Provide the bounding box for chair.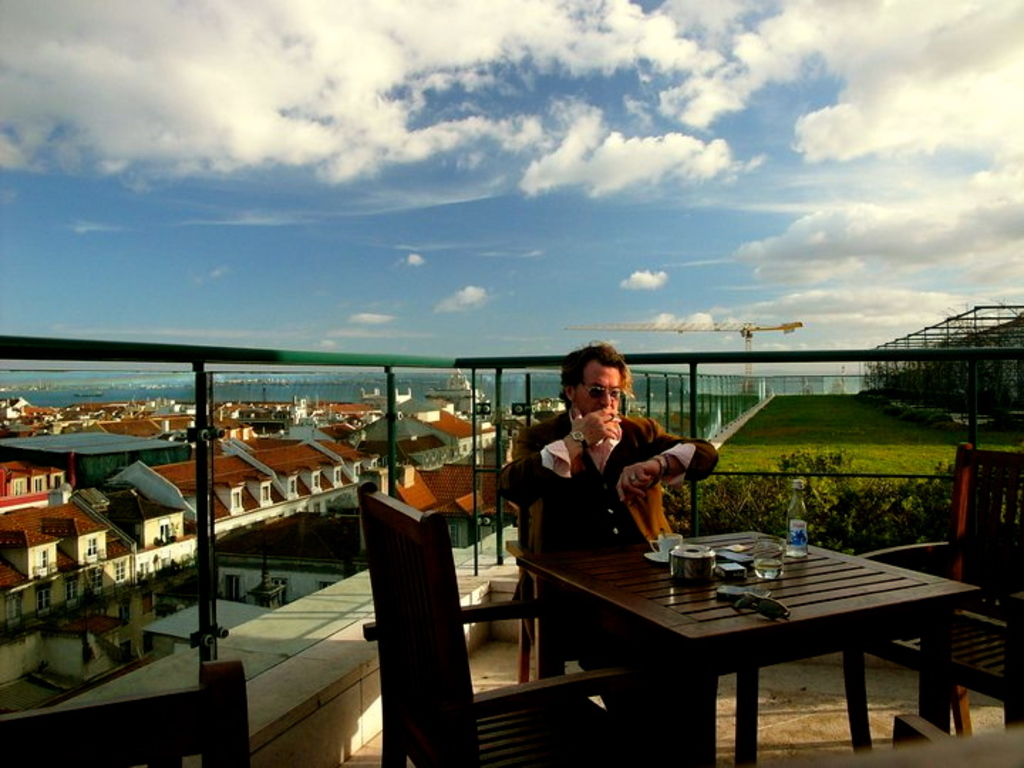
(left=0, top=663, right=246, bottom=767).
